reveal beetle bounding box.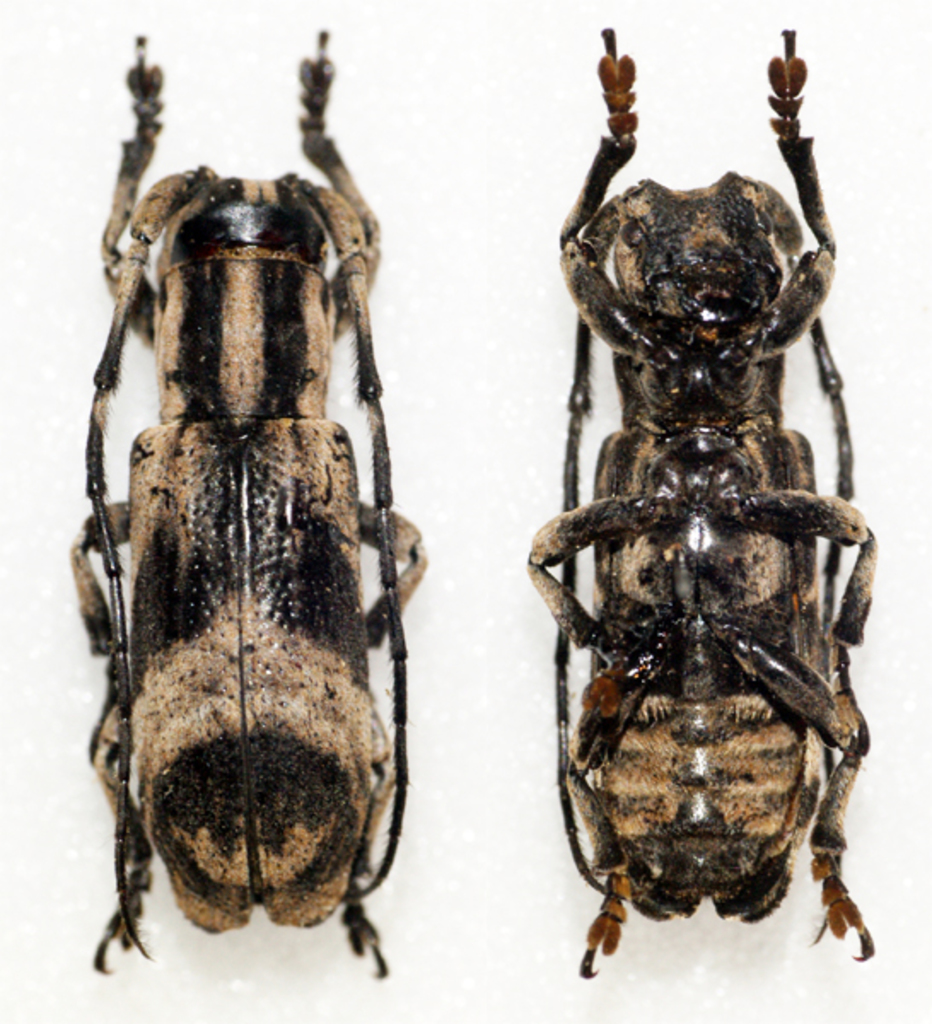
Revealed: {"x1": 36, "y1": 68, "x2": 468, "y2": 1023}.
